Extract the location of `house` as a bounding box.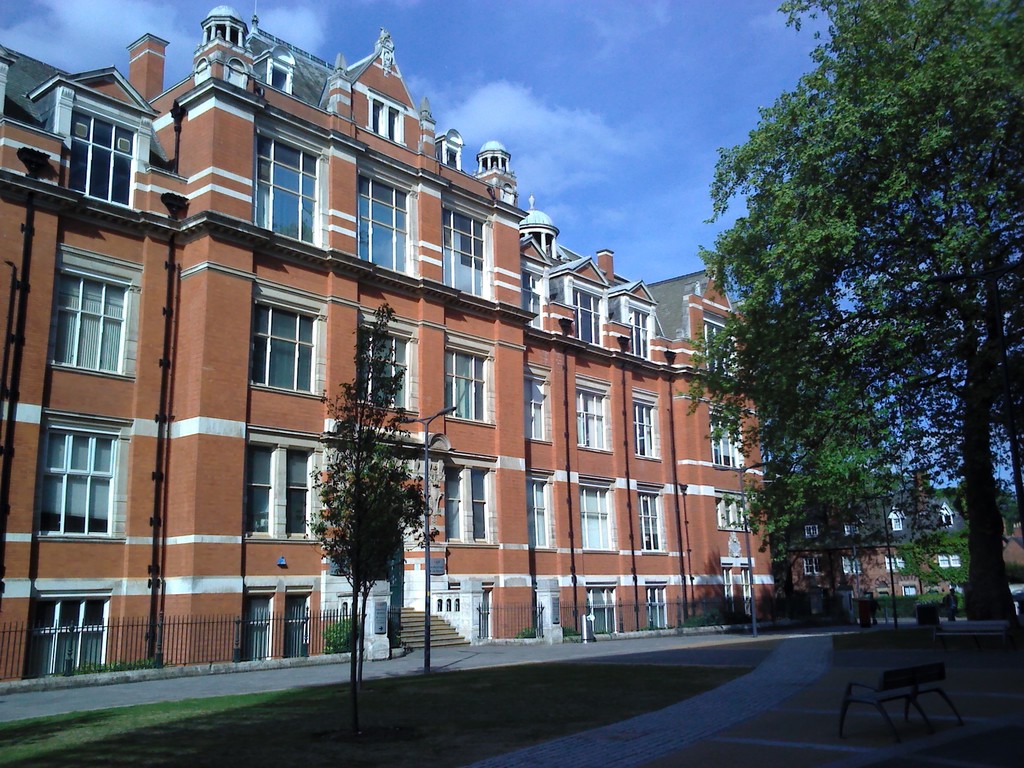
box(1000, 480, 1023, 590).
